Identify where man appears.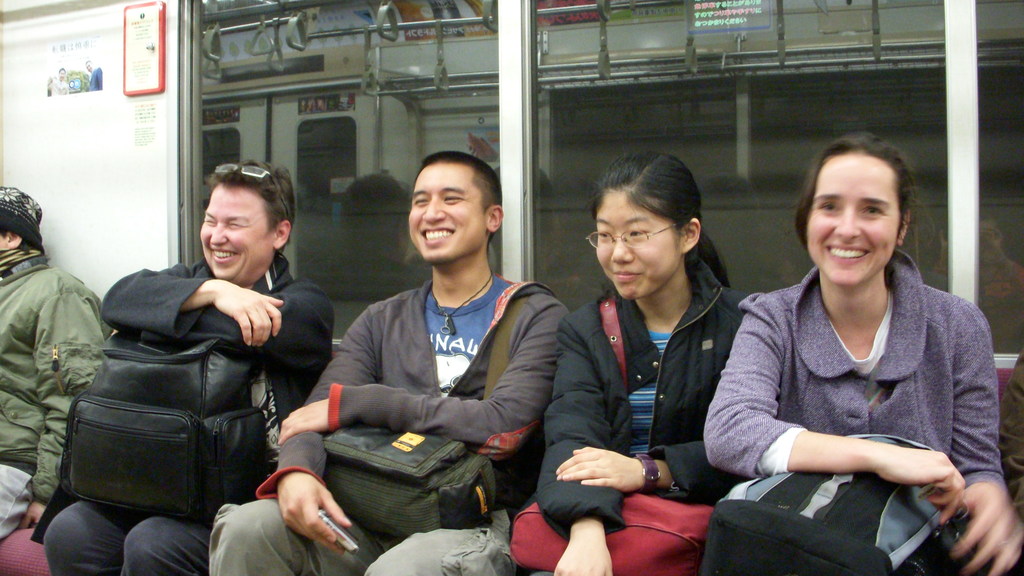
Appears at rect(0, 182, 107, 547).
